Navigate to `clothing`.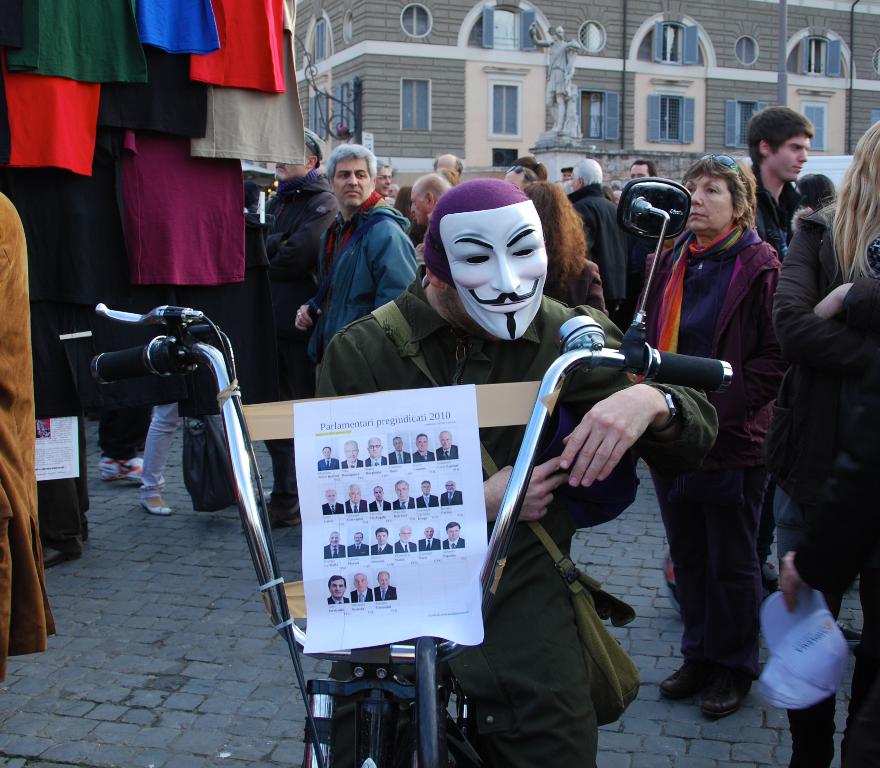
Navigation target: [740,553,864,740].
